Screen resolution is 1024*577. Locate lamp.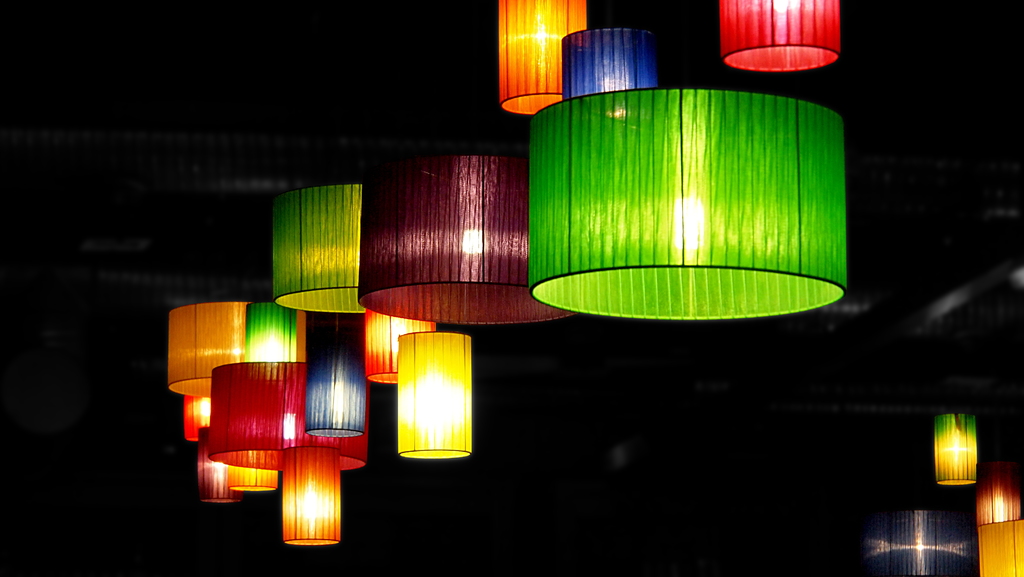
(243, 298, 298, 361).
